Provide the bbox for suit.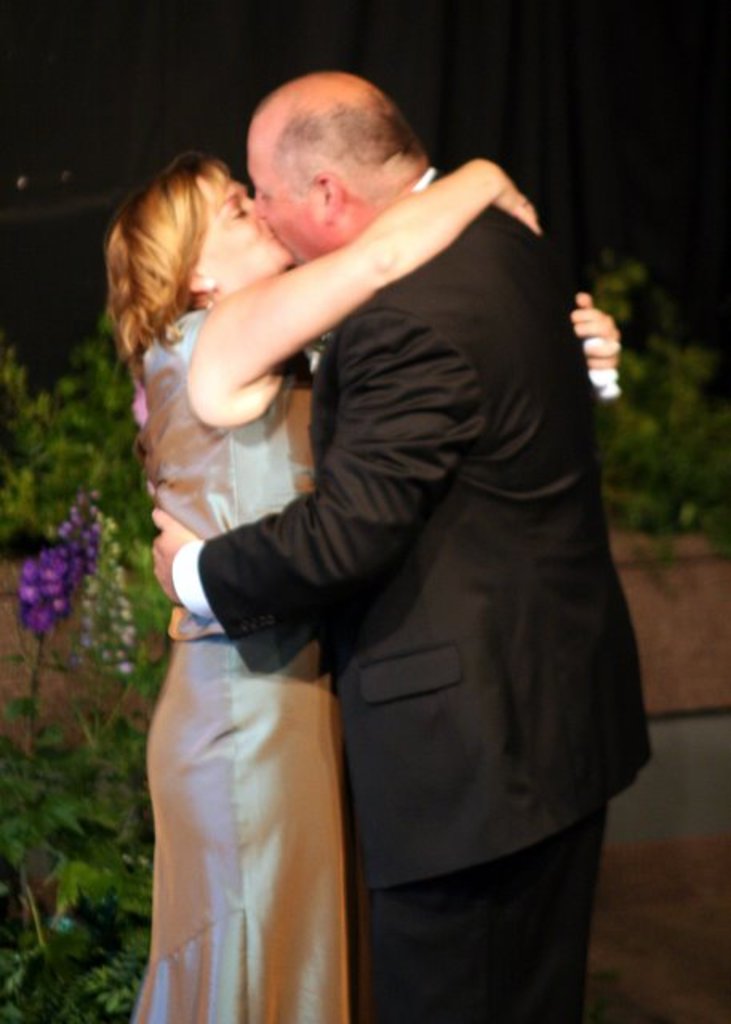
x1=128, y1=141, x2=657, y2=990.
